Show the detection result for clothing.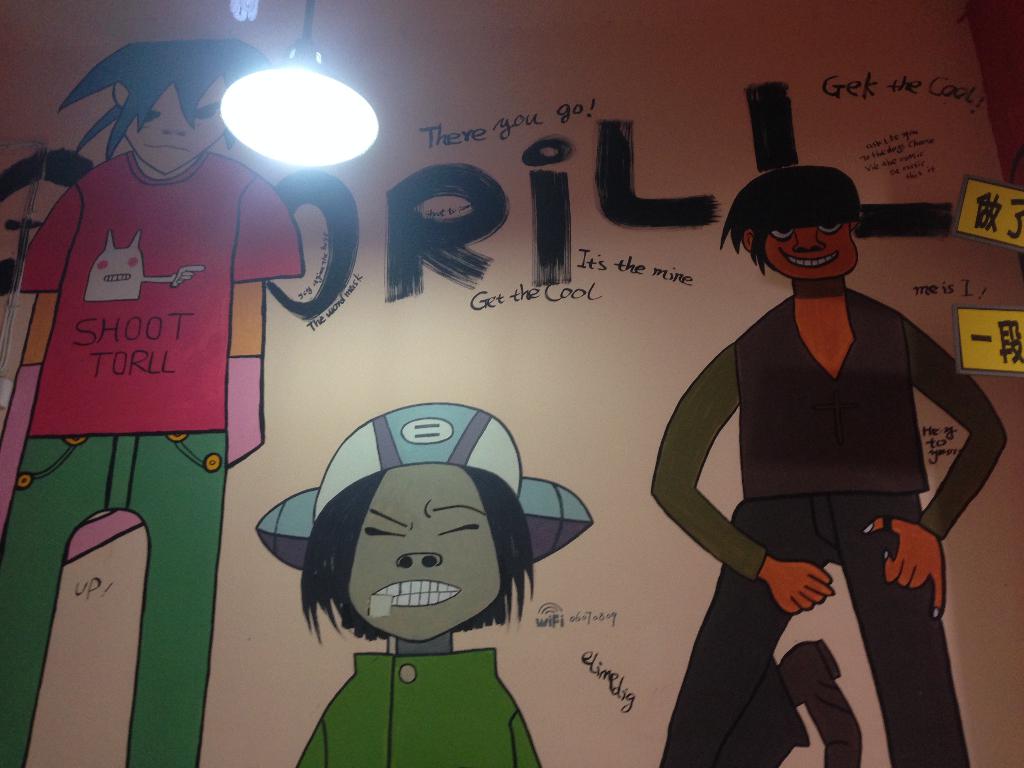
bbox=(21, 151, 308, 433).
